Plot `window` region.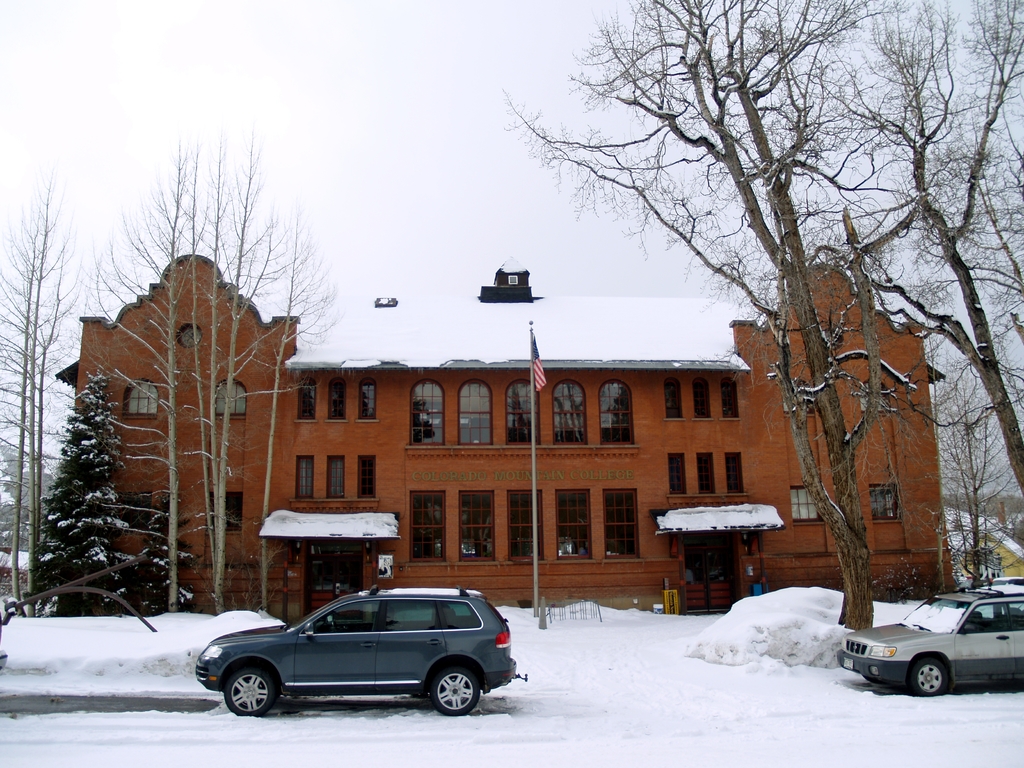
Plotted at locate(668, 452, 690, 493).
